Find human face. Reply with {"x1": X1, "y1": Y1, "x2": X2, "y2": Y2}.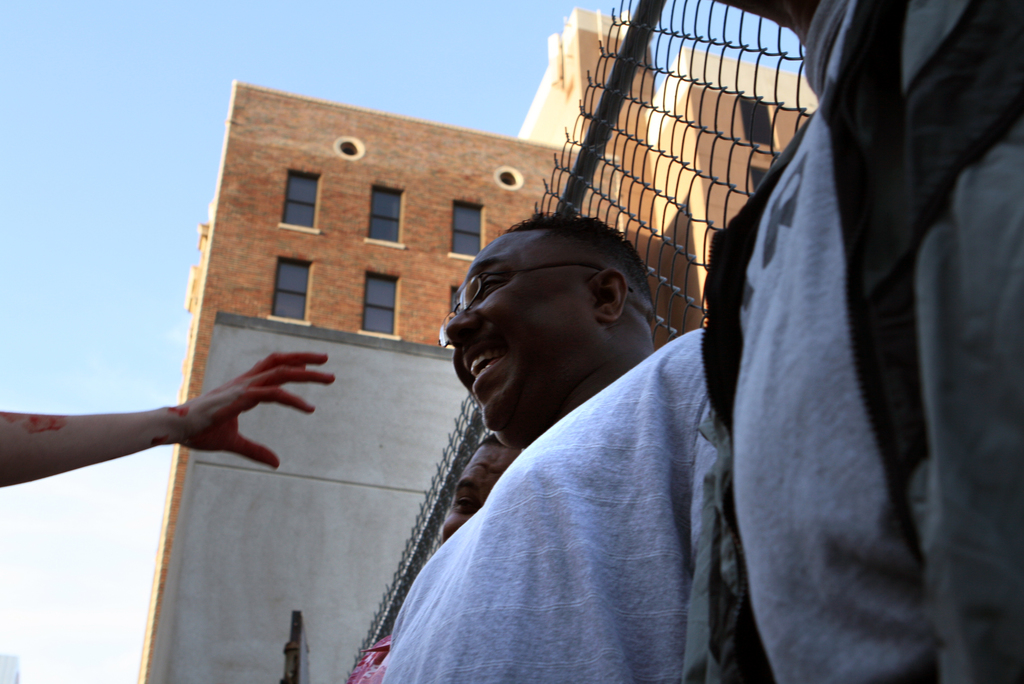
{"x1": 441, "y1": 443, "x2": 513, "y2": 547}.
